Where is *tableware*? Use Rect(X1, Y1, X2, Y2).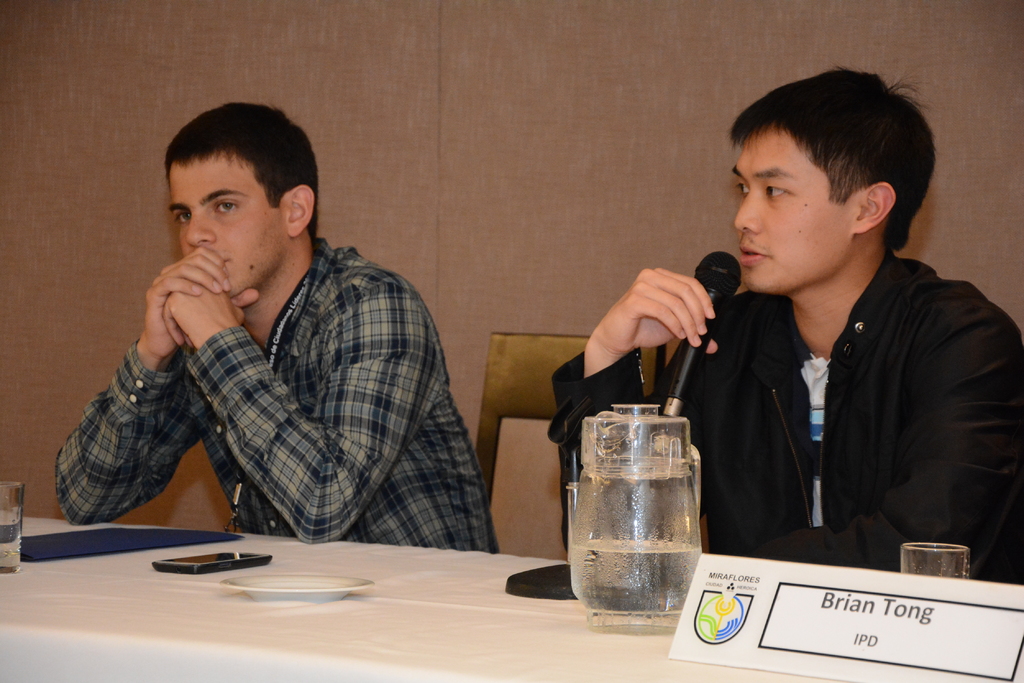
Rect(569, 399, 706, 634).
